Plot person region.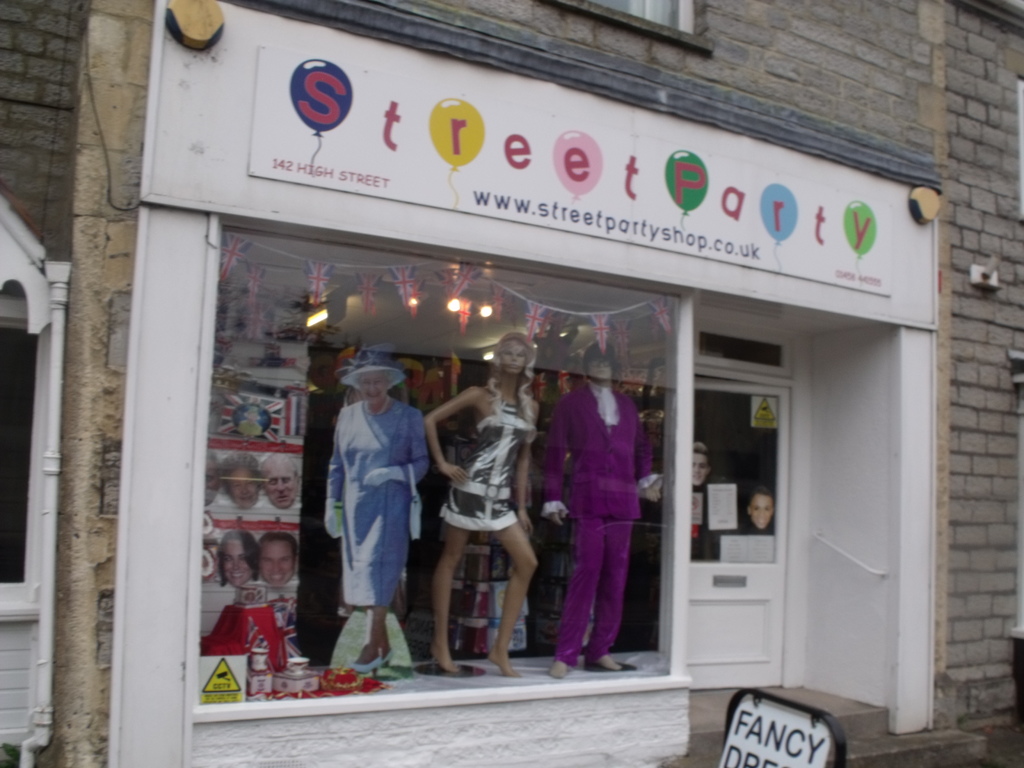
Plotted at <box>744,484,780,529</box>.
